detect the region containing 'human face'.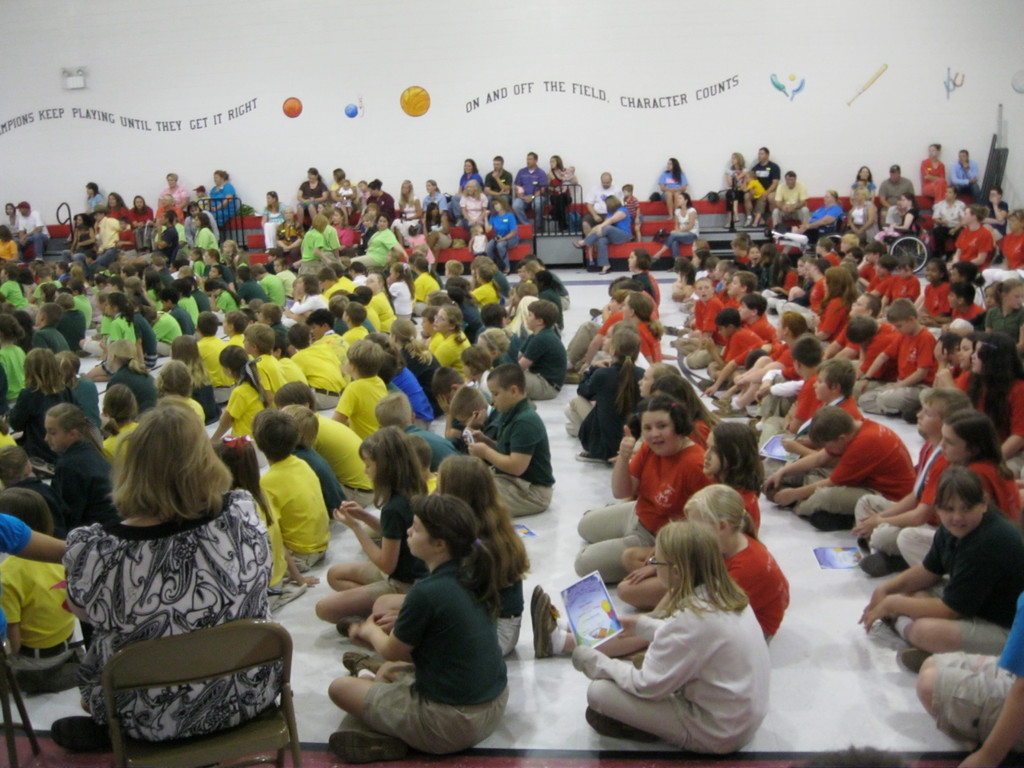
[left=342, top=312, right=346, bottom=323].
